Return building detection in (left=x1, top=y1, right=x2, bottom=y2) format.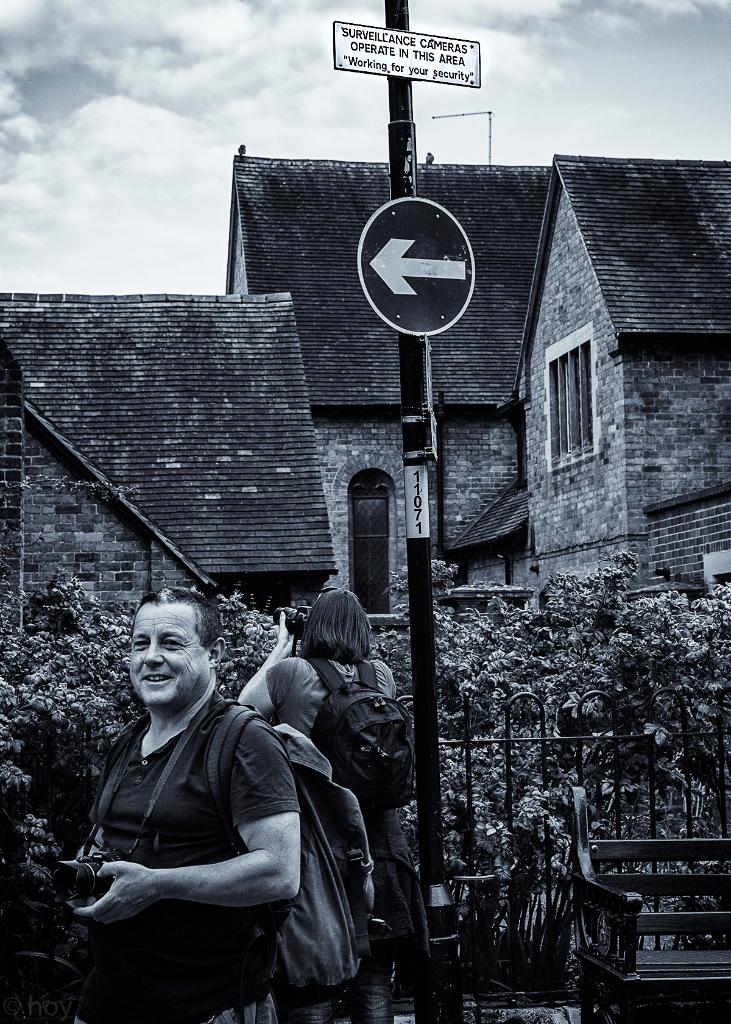
(left=0, top=161, right=730, bottom=627).
